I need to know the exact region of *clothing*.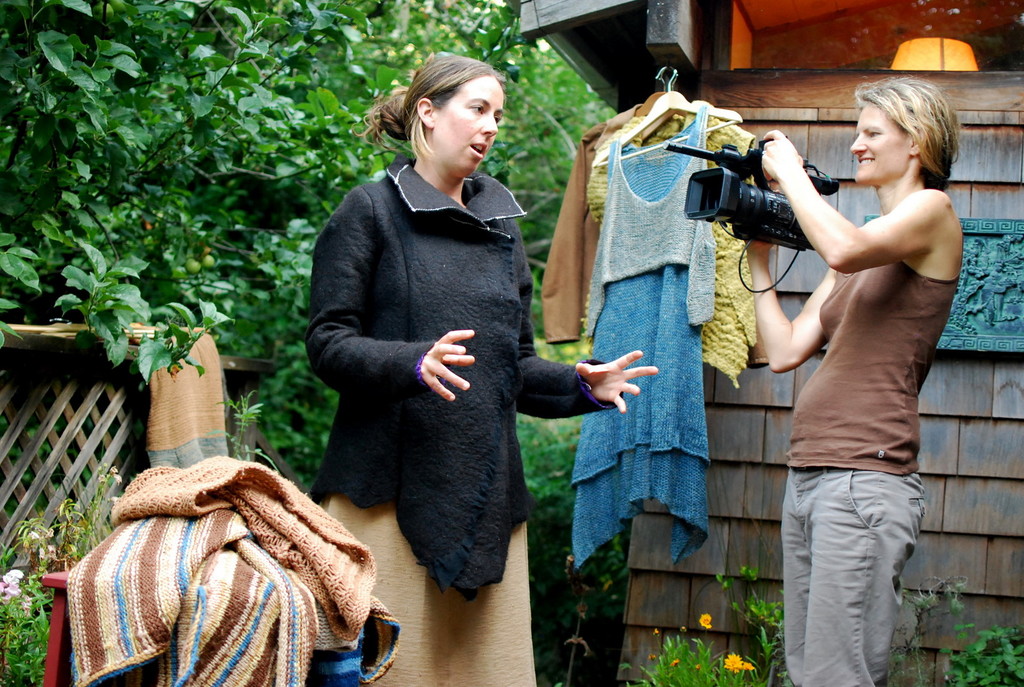
Region: <bbox>536, 89, 767, 374</bbox>.
